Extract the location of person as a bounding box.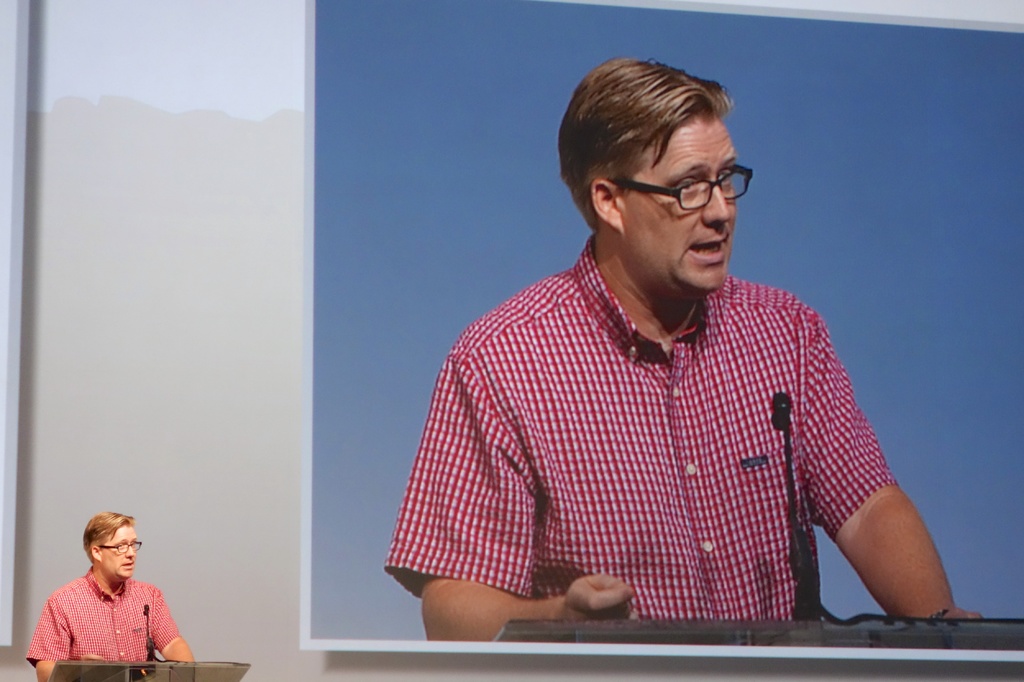
(389, 51, 972, 633).
